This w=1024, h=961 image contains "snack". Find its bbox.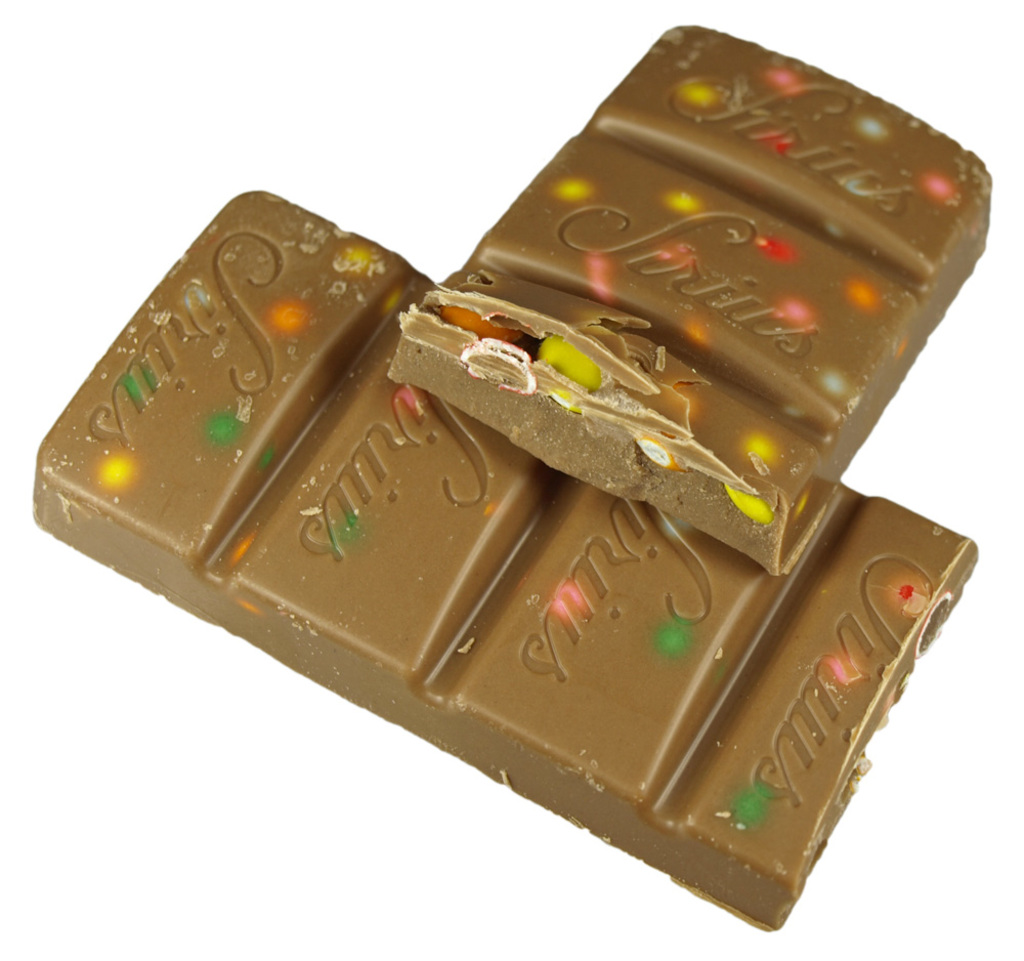
x1=22, y1=195, x2=979, y2=929.
